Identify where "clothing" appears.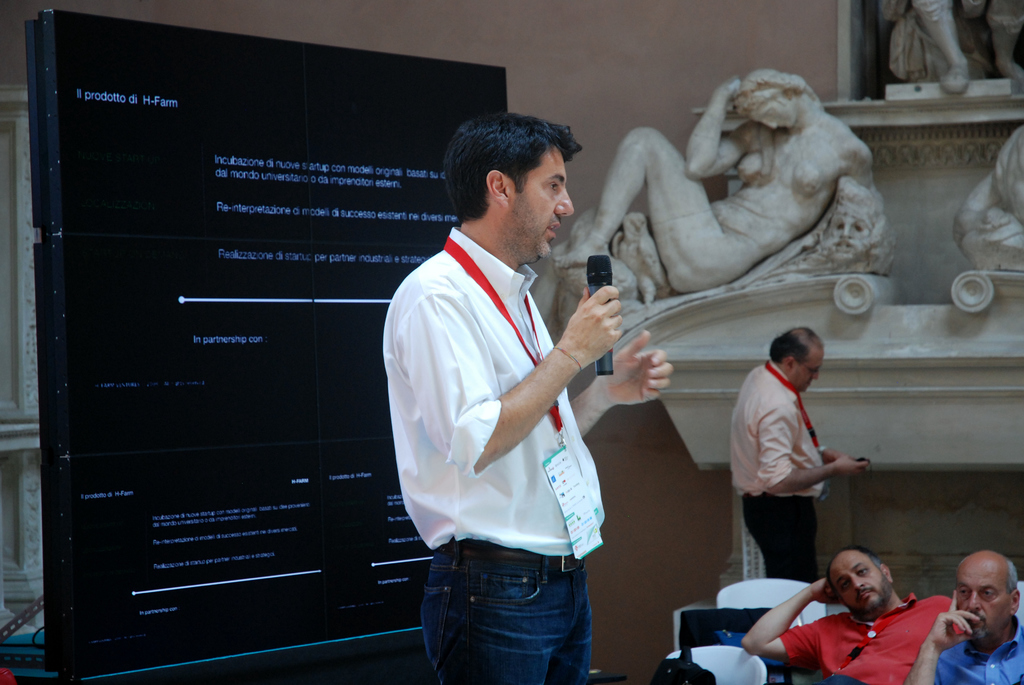
Appears at Rect(733, 356, 825, 586).
